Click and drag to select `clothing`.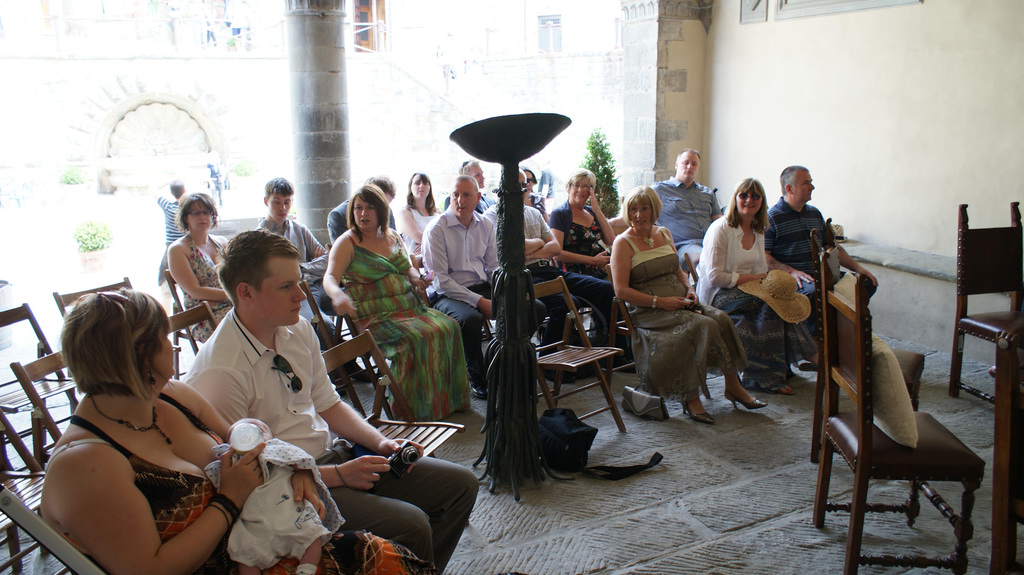
Selection: bbox=[417, 199, 545, 393].
